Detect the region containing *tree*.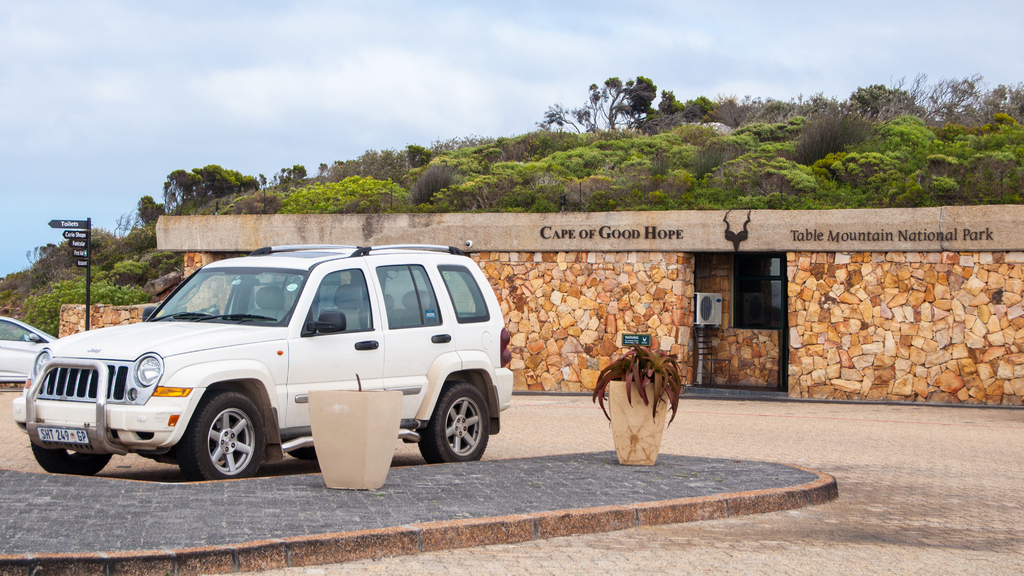
detection(148, 159, 271, 228).
